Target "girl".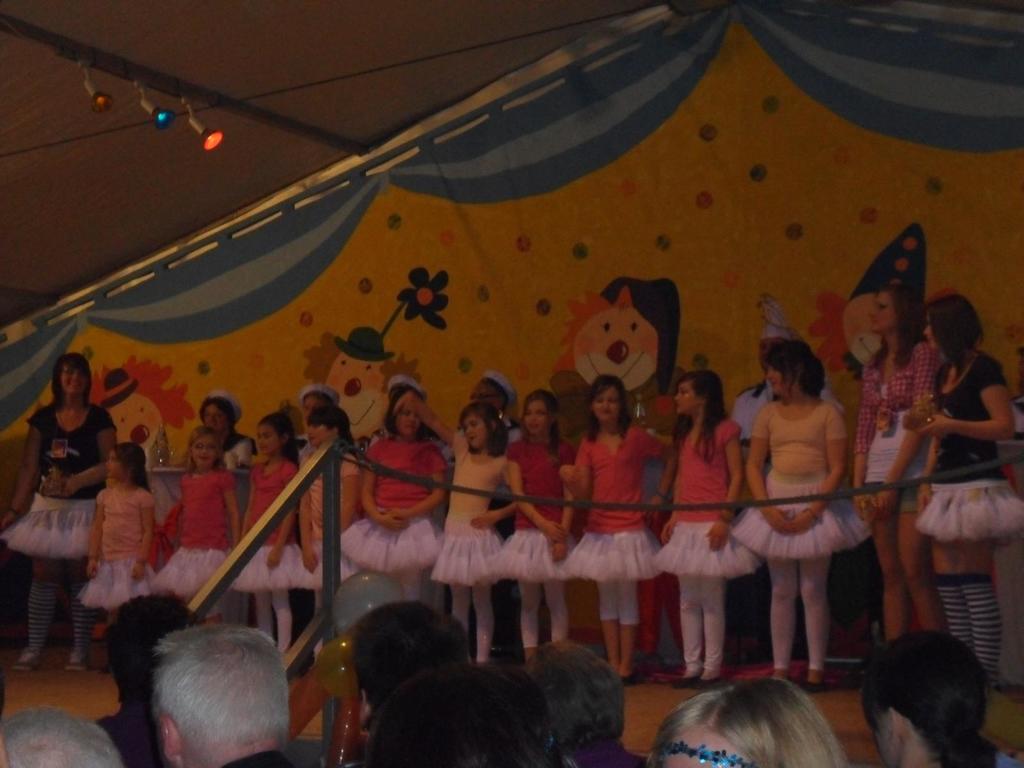
Target region: <bbox>849, 270, 953, 644</bbox>.
